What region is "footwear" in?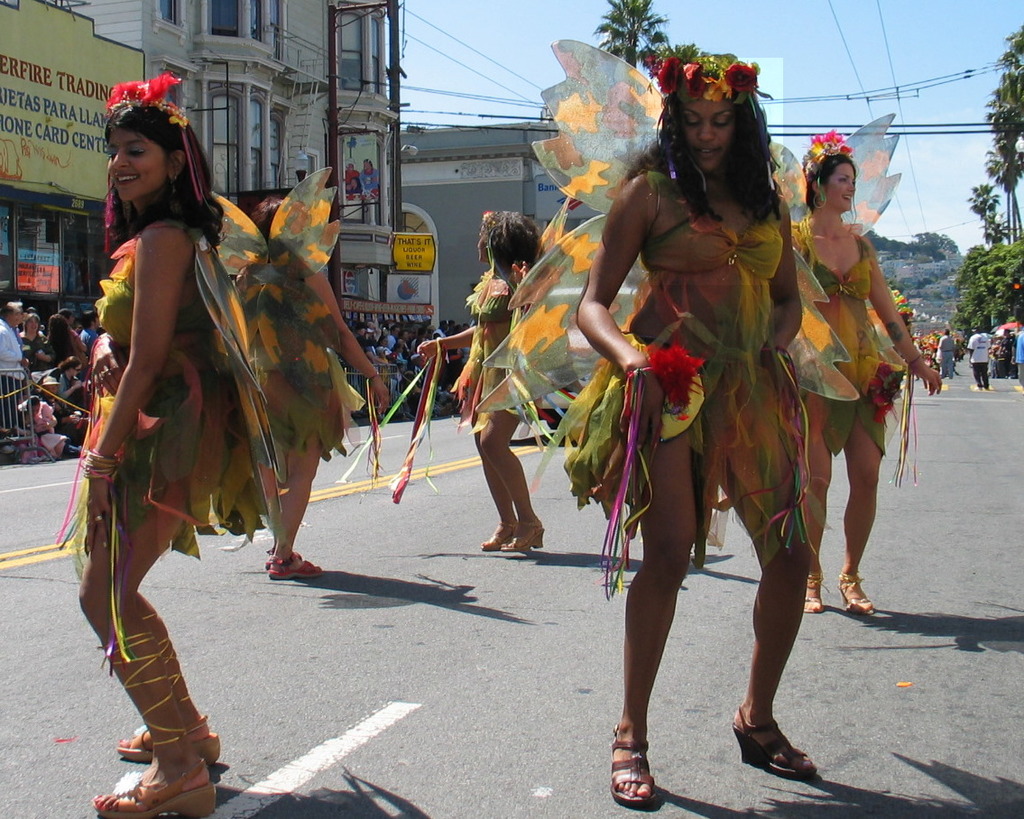
269, 551, 325, 584.
